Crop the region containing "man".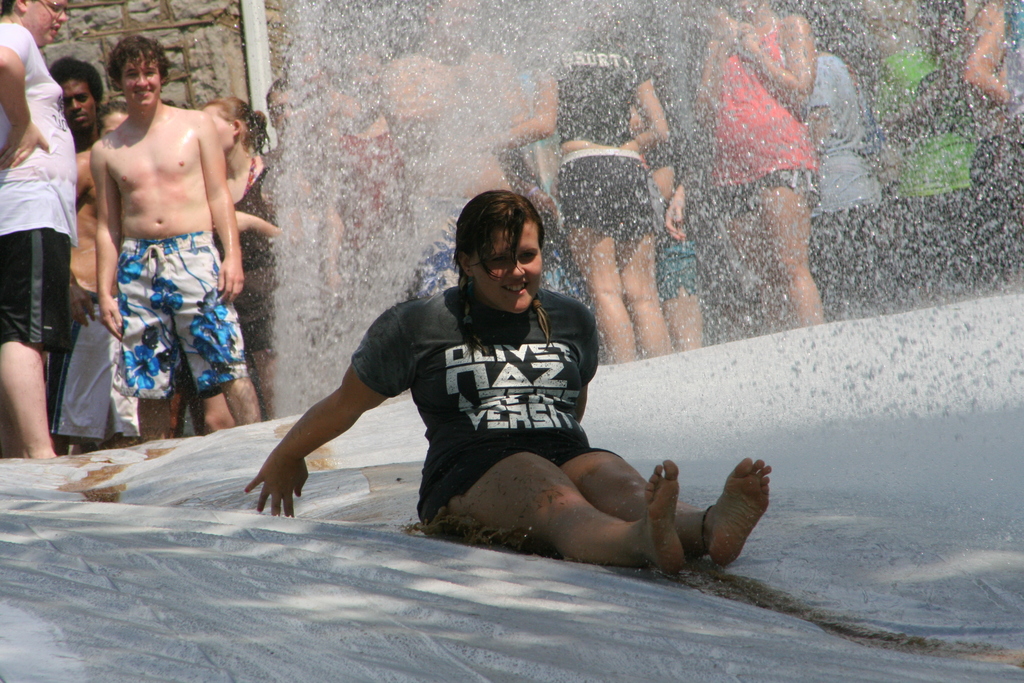
Crop region: (42, 95, 125, 456).
